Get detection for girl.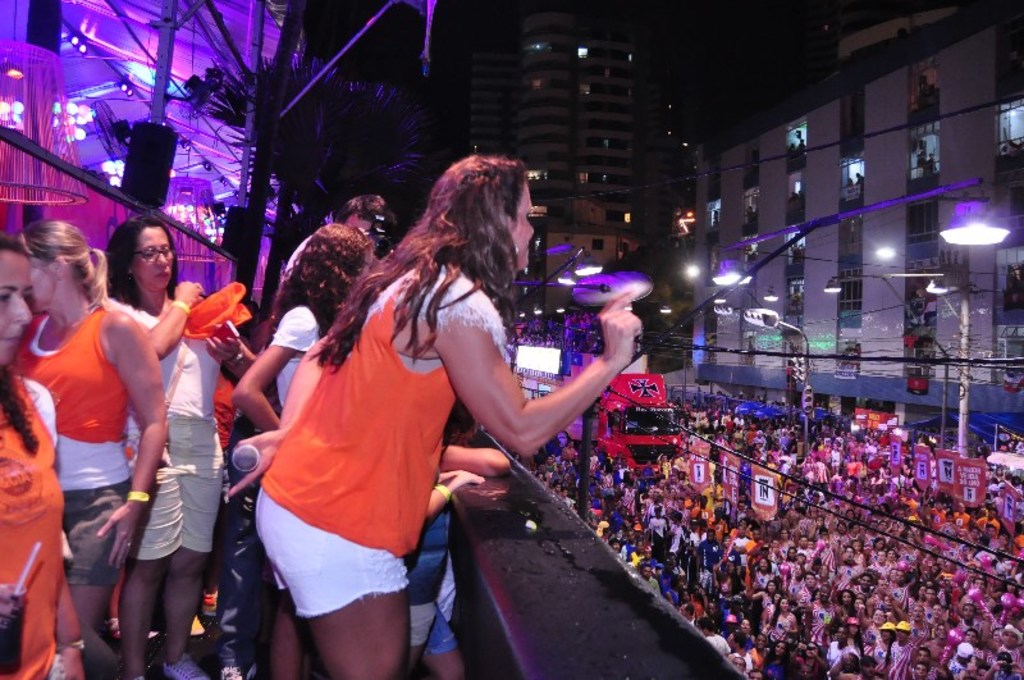
Detection: {"left": 236, "top": 214, "right": 381, "bottom": 665}.
